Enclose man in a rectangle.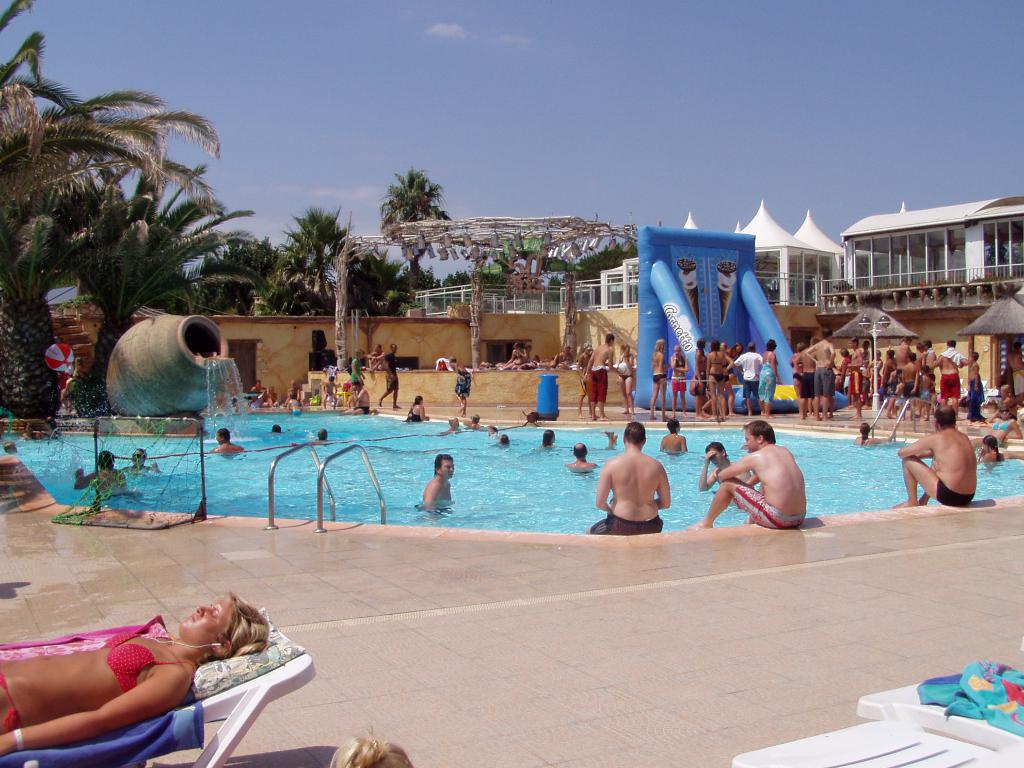
bbox=(893, 337, 915, 383).
